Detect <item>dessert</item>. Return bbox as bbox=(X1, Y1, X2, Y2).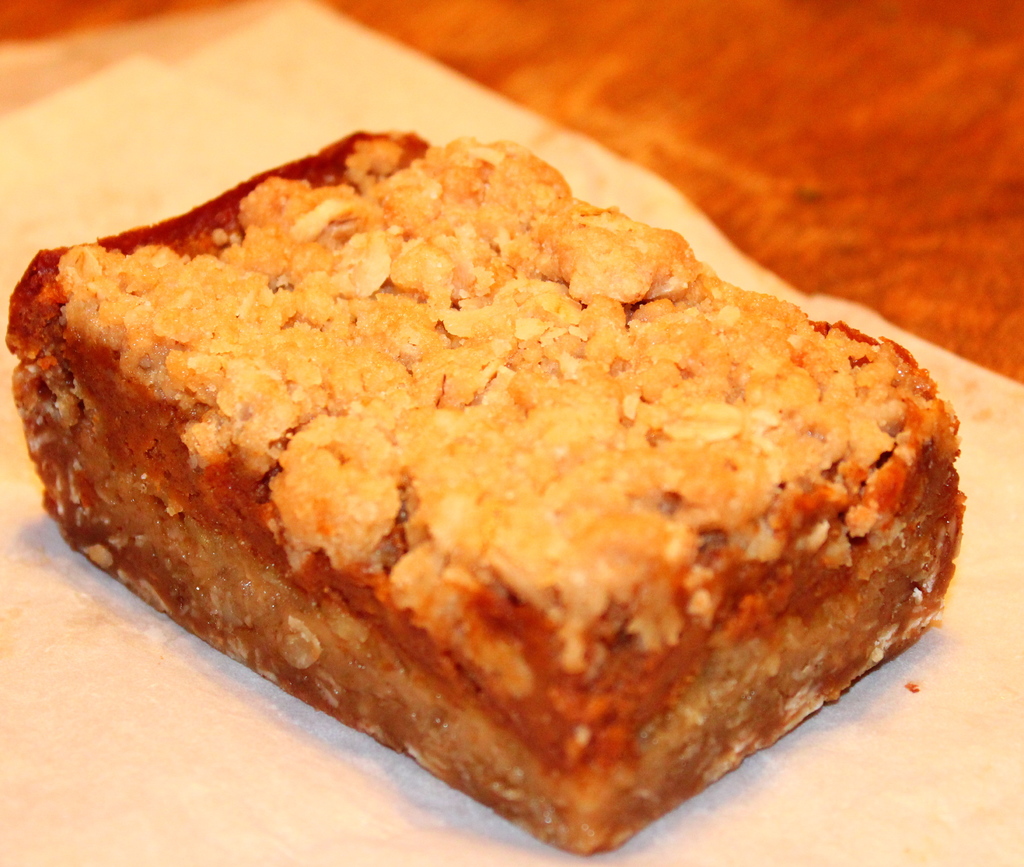
bbox=(8, 133, 971, 849).
